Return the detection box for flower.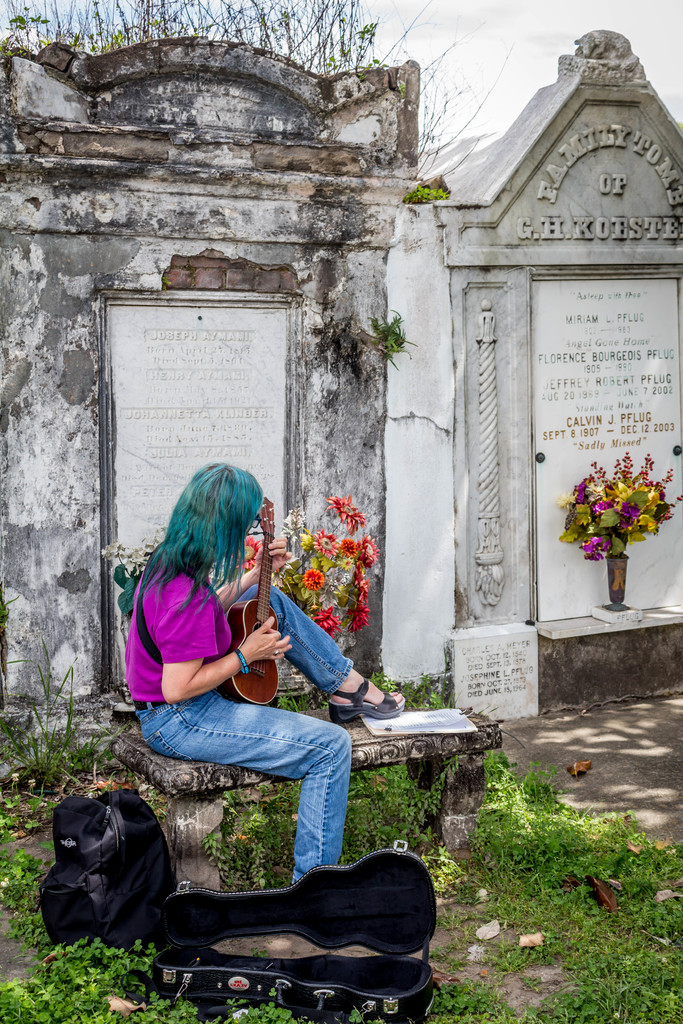
(left=145, top=524, right=165, bottom=552).
